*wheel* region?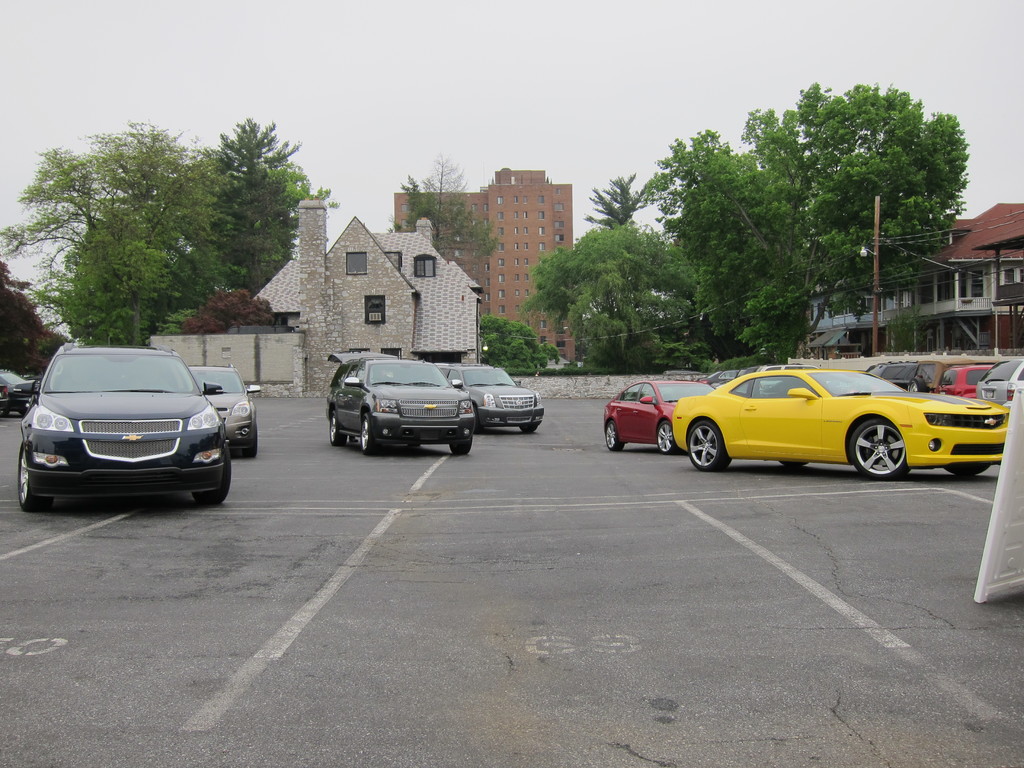
region(450, 433, 471, 452)
